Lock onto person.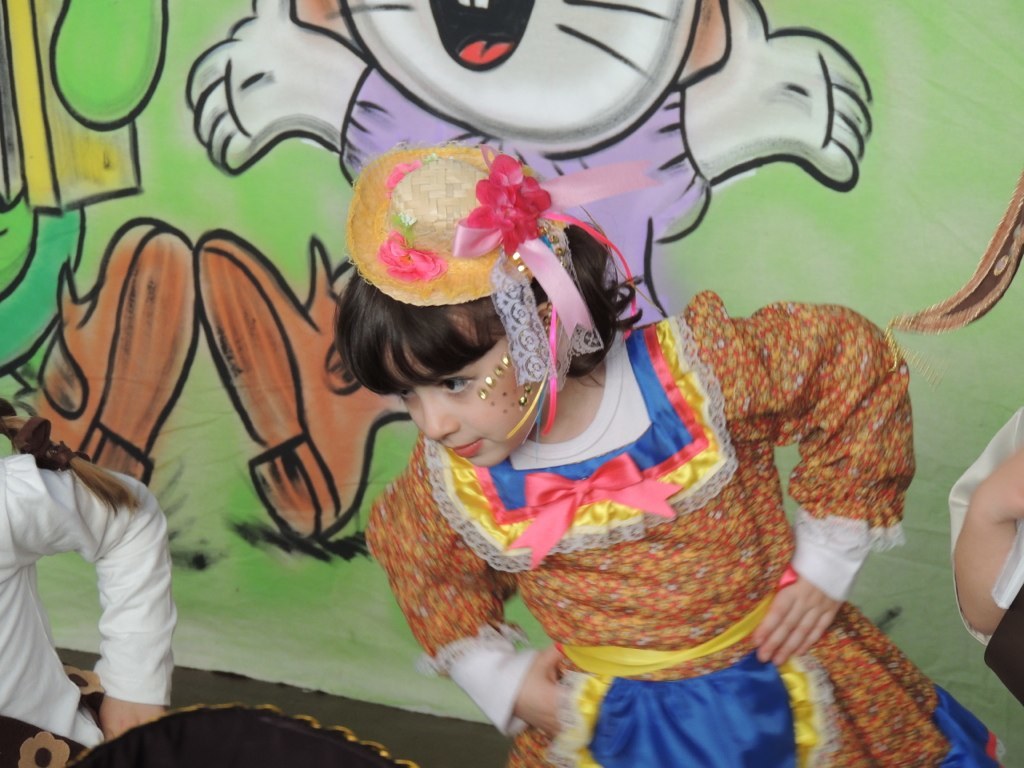
Locked: (0,397,176,767).
